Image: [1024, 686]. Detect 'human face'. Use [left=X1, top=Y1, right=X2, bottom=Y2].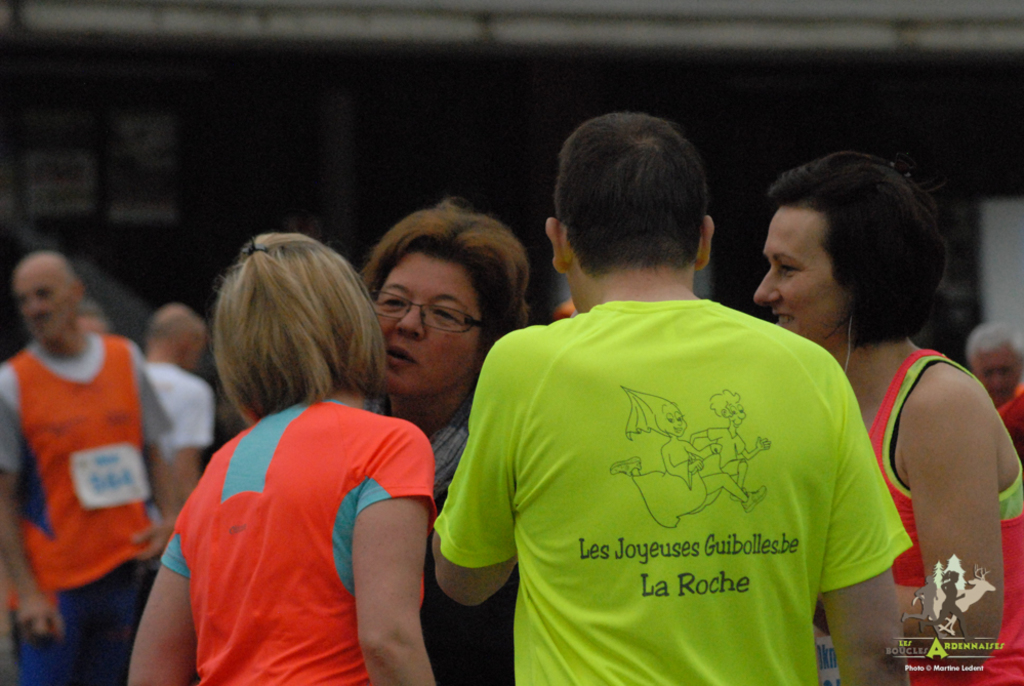
[left=976, top=350, right=1020, bottom=404].
